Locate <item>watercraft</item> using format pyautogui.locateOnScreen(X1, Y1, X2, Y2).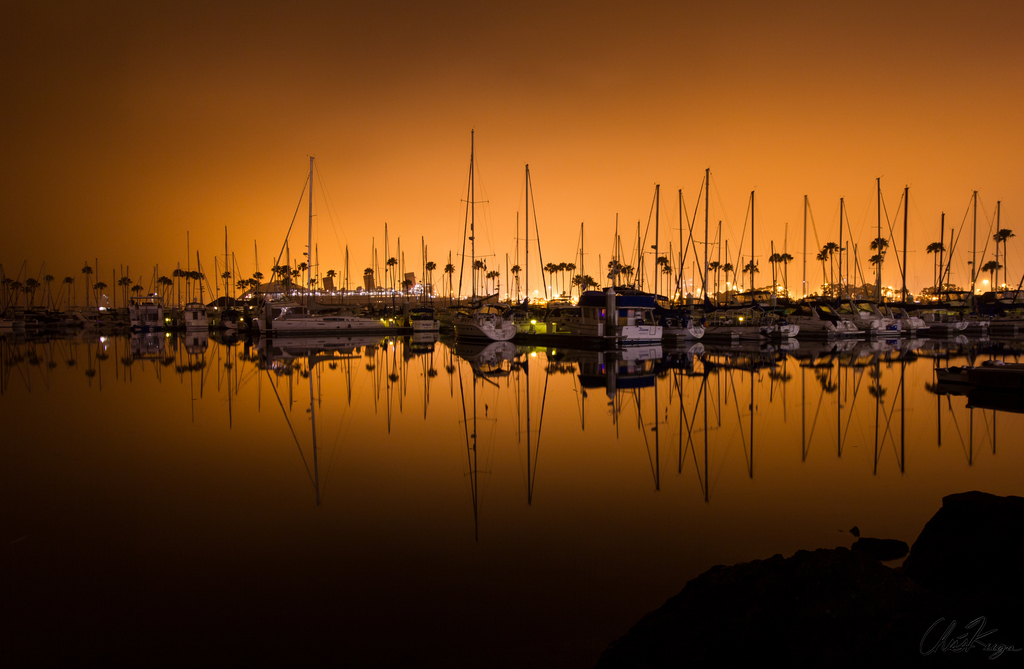
pyautogui.locateOnScreen(132, 290, 170, 332).
